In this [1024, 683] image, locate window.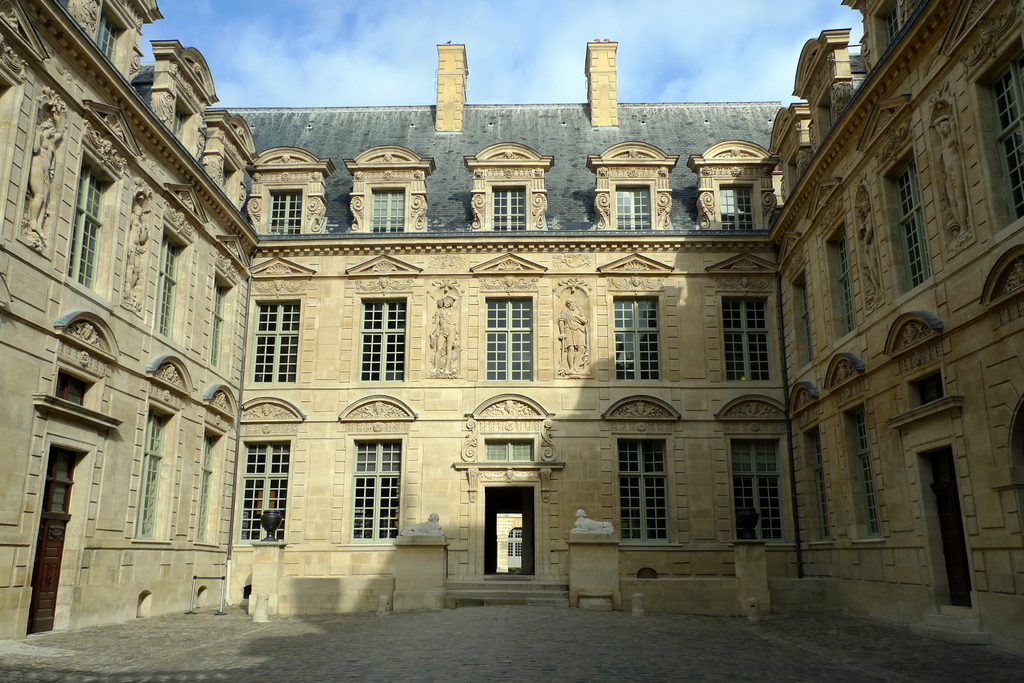
Bounding box: [770, 104, 813, 191].
